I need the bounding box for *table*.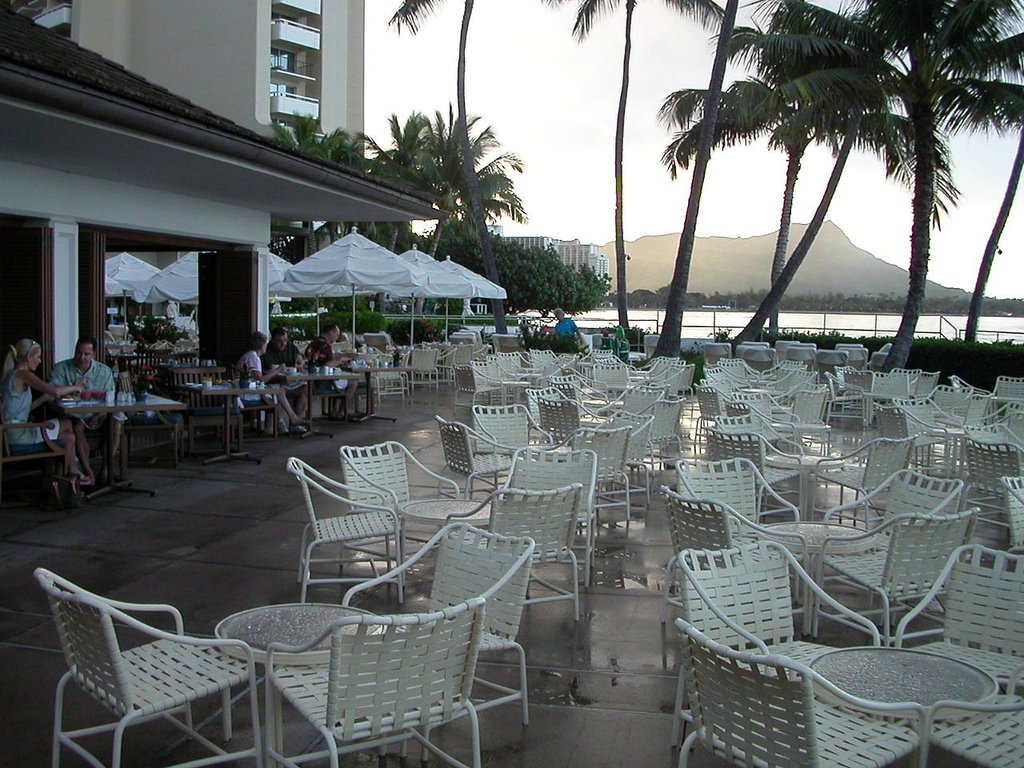
Here it is: select_region(59, 391, 186, 495).
